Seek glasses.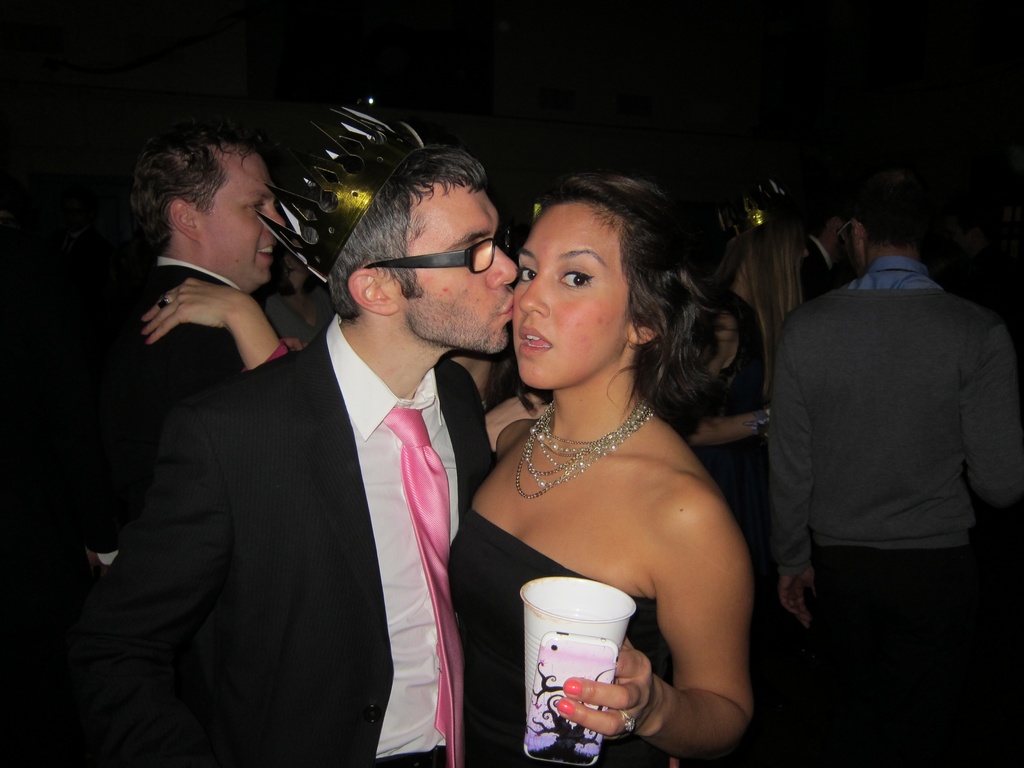
left=325, top=221, right=524, bottom=299.
